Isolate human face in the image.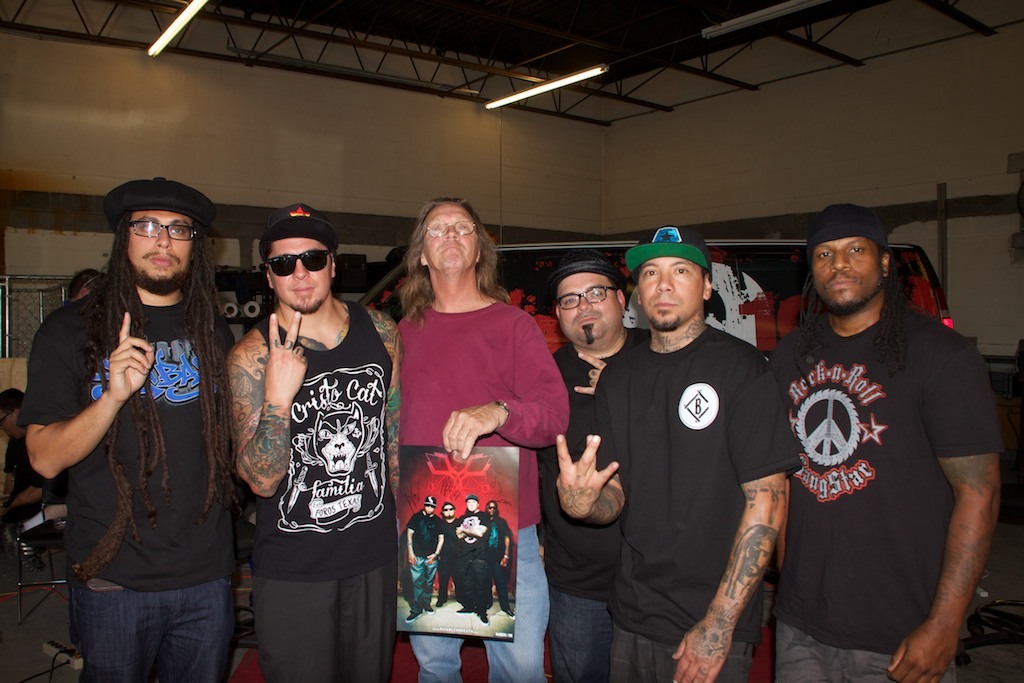
Isolated region: box(128, 212, 199, 284).
